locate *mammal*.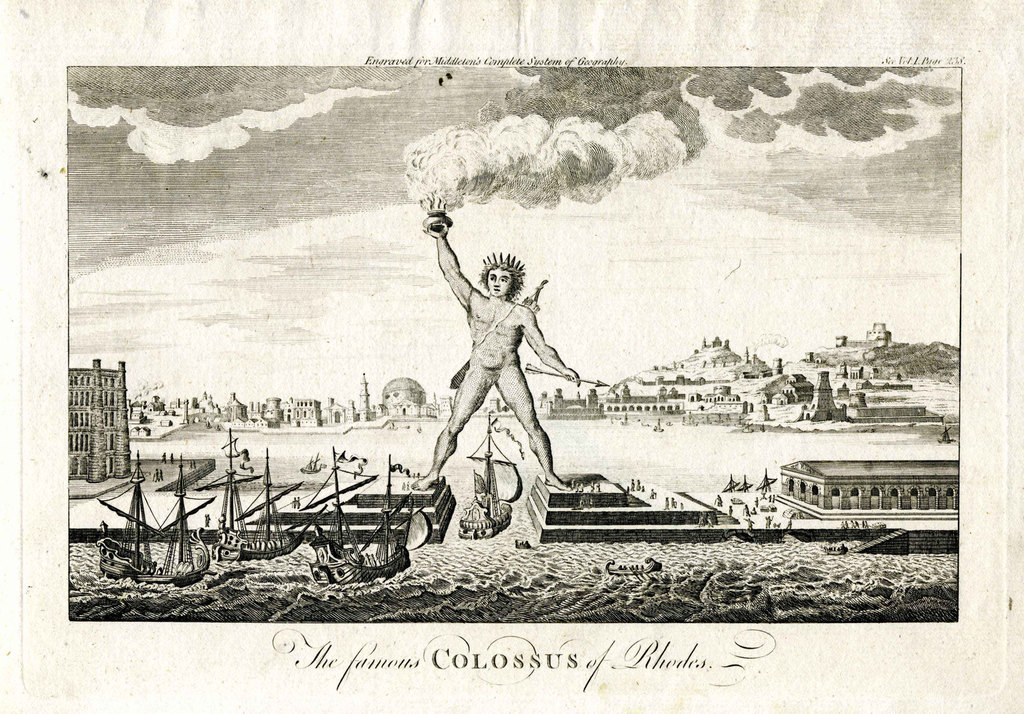
Bounding box: rect(741, 503, 750, 516).
